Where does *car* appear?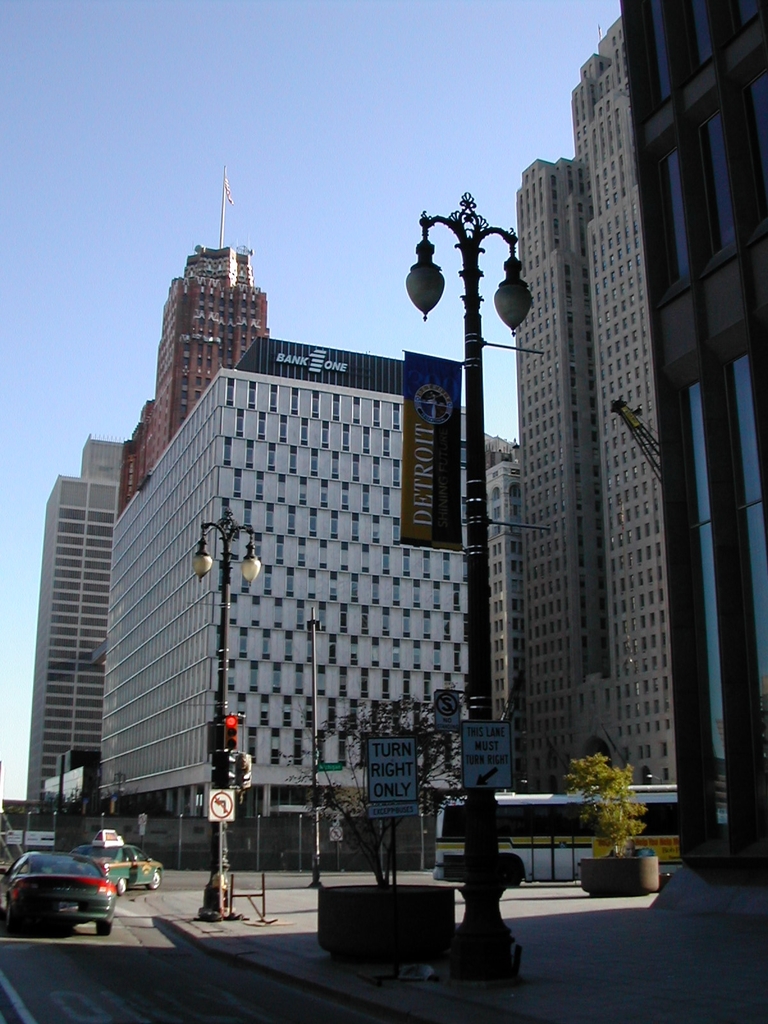
Appears at [7,841,145,935].
